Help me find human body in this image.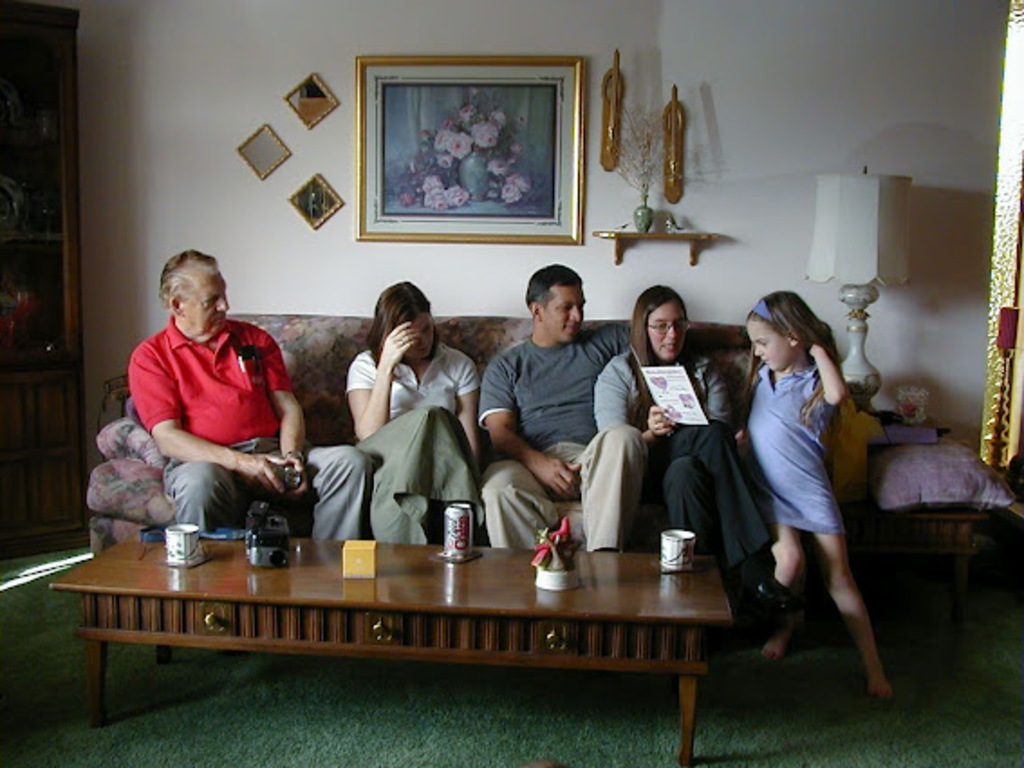
Found it: [x1=591, y1=345, x2=777, y2=616].
